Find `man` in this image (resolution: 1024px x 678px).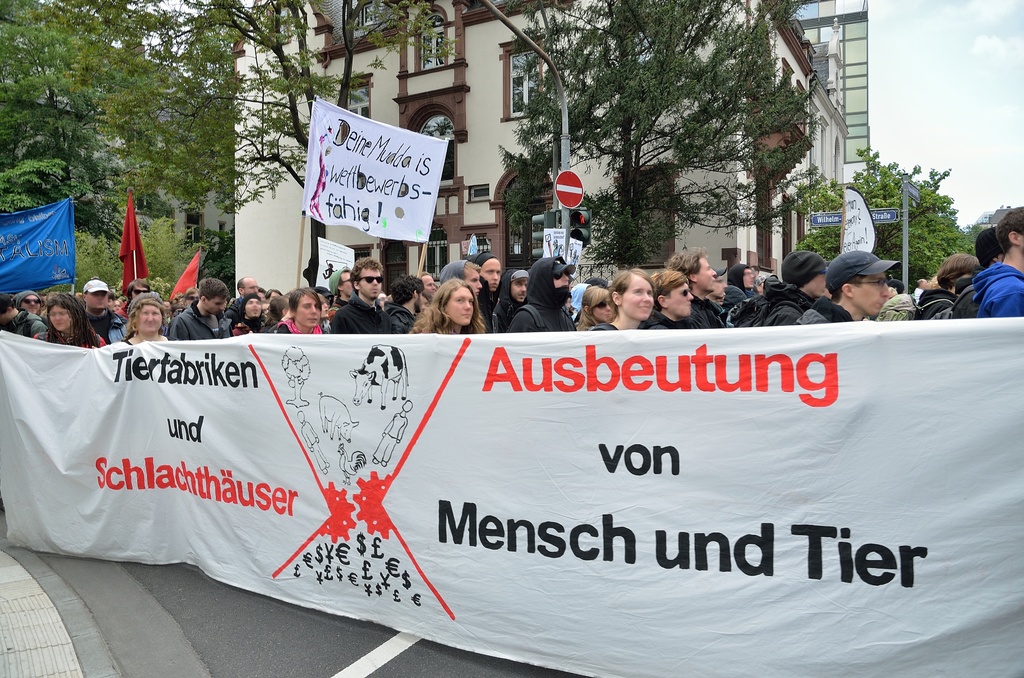
<box>1,289,49,348</box>.
